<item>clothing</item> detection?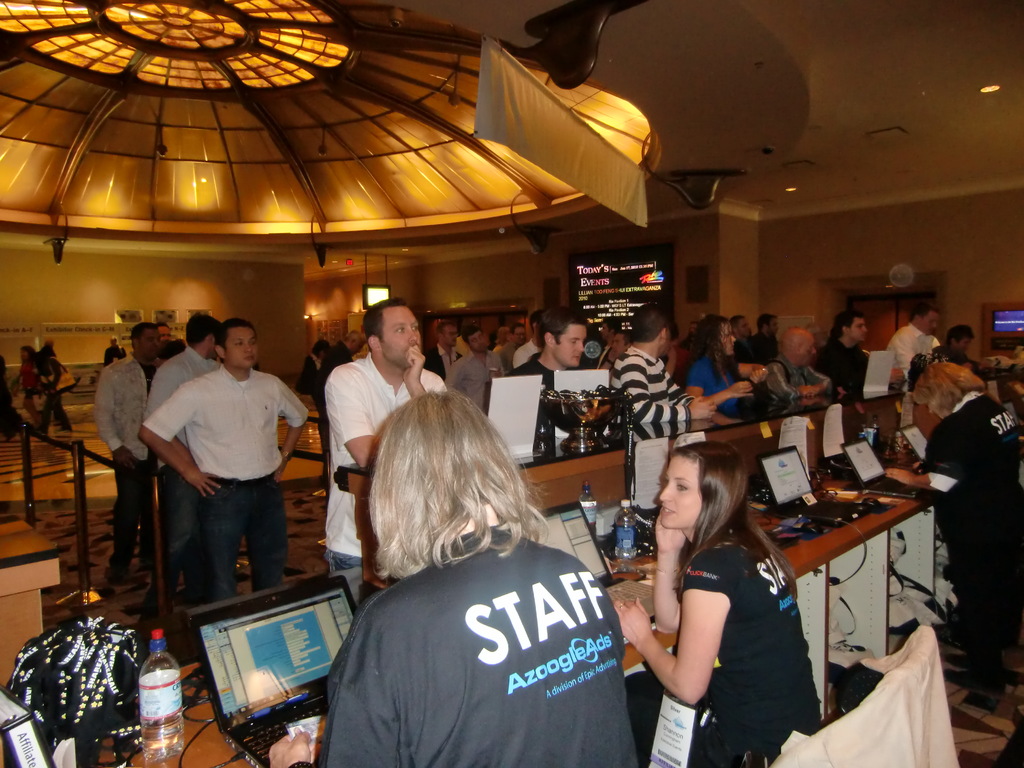
l=144, t=342, r=228, b=596
